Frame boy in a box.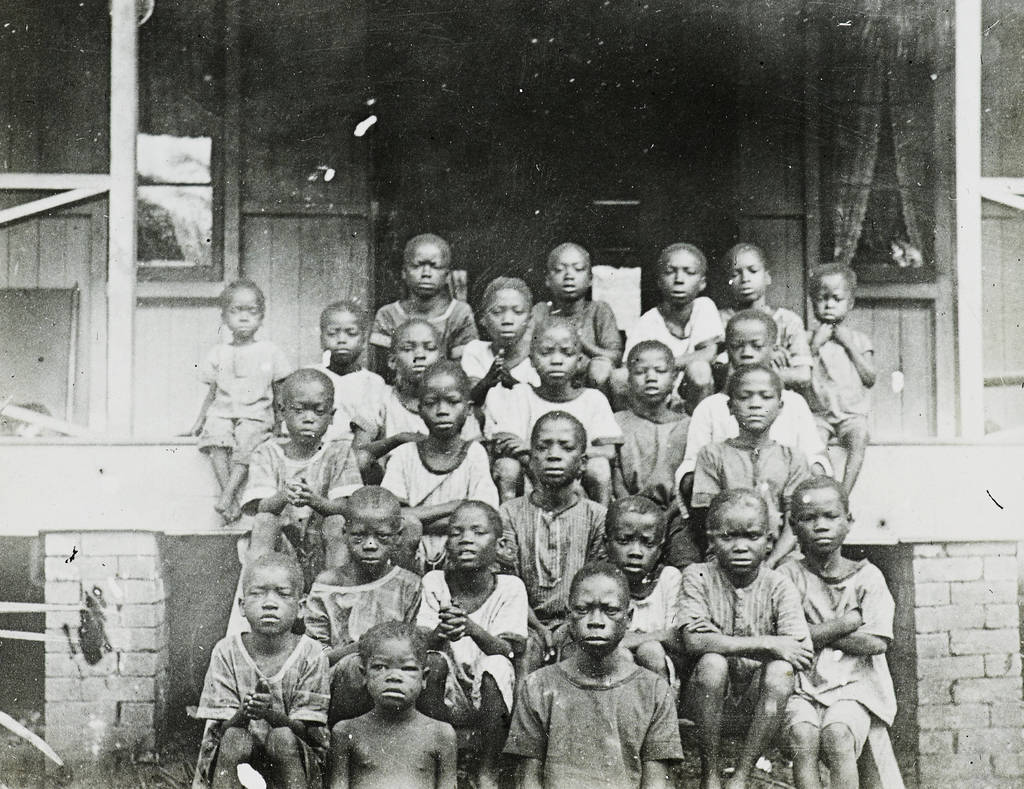
(326,625,461,788).
